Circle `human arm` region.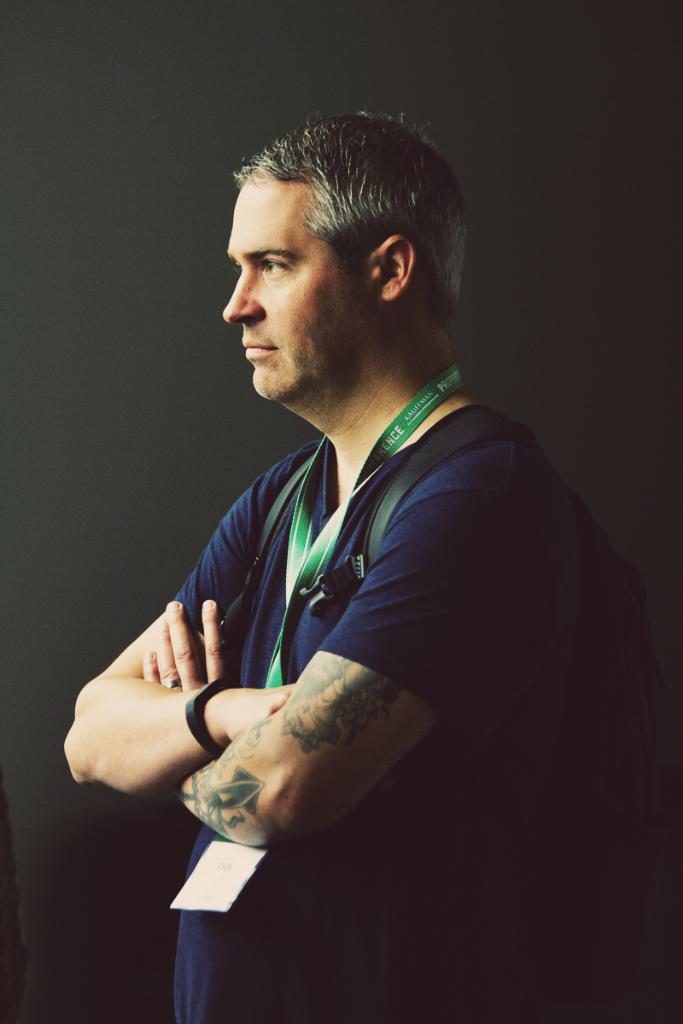
Region: {"left": 142, "top": 458, "right": 546, "bottom": 840}.
